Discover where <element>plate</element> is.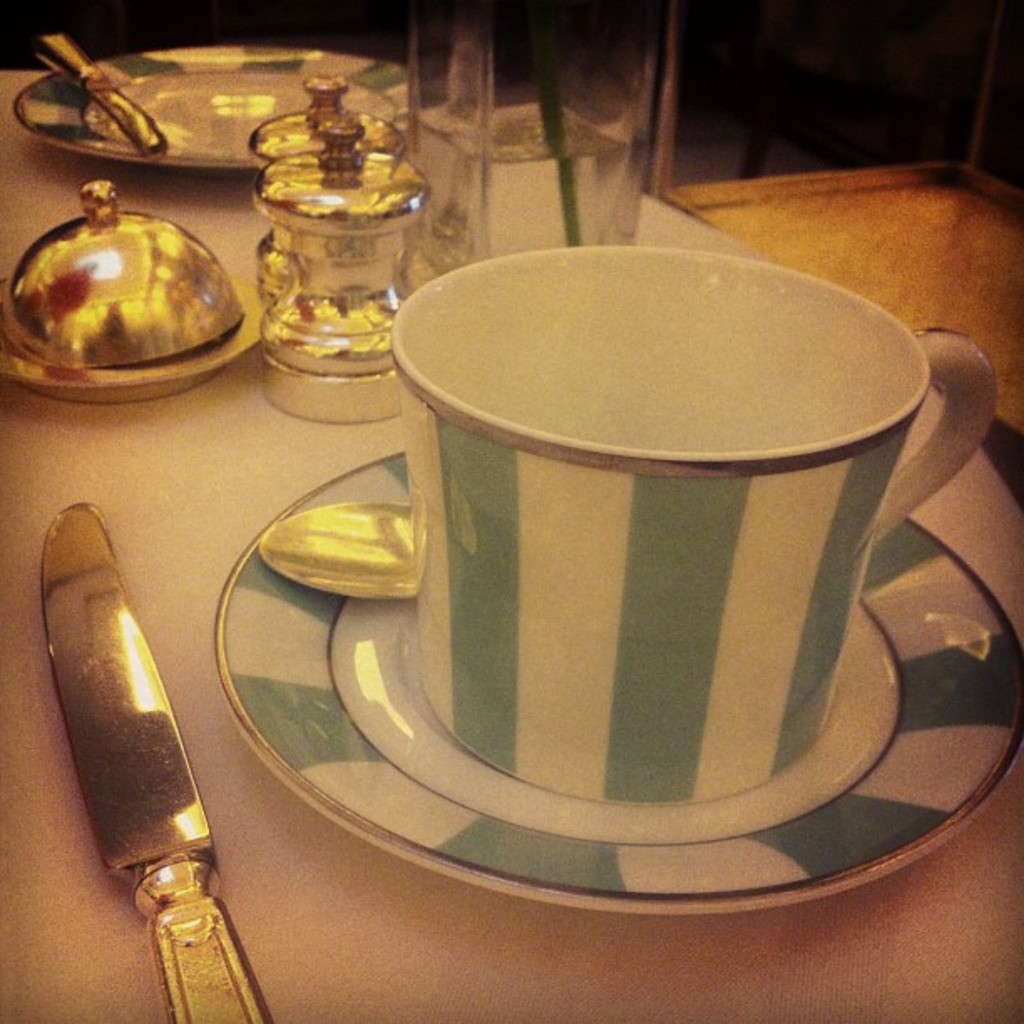
Discovered at (13, 45, 422, 174).
